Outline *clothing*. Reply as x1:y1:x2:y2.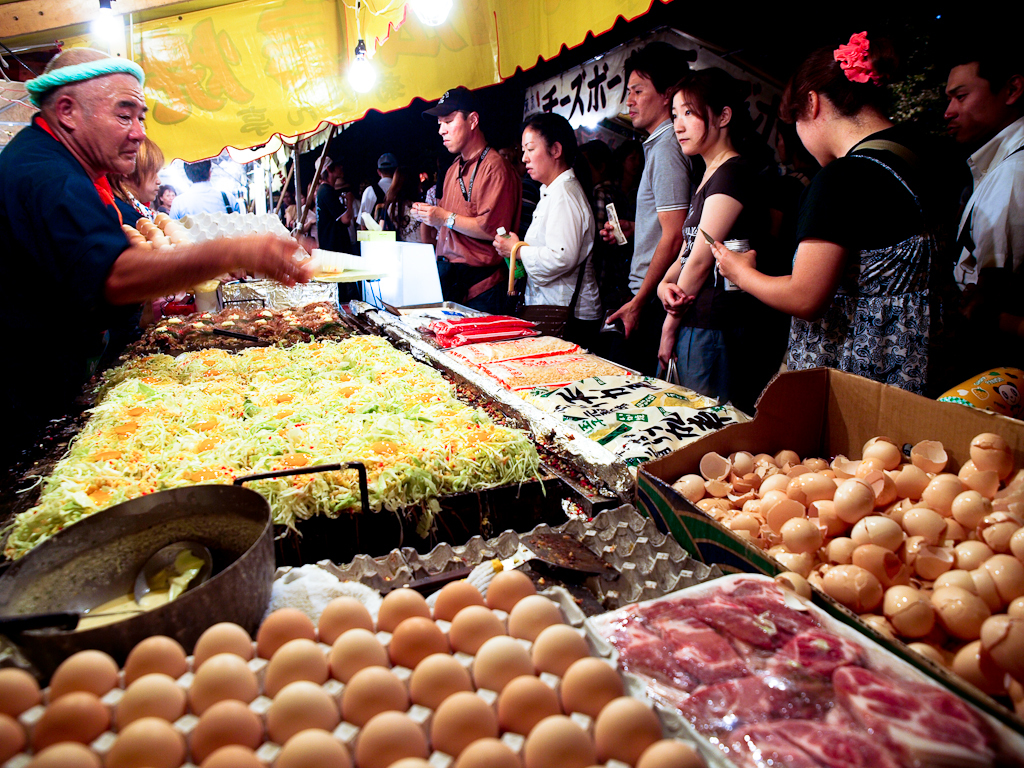
669:157:773:390.
